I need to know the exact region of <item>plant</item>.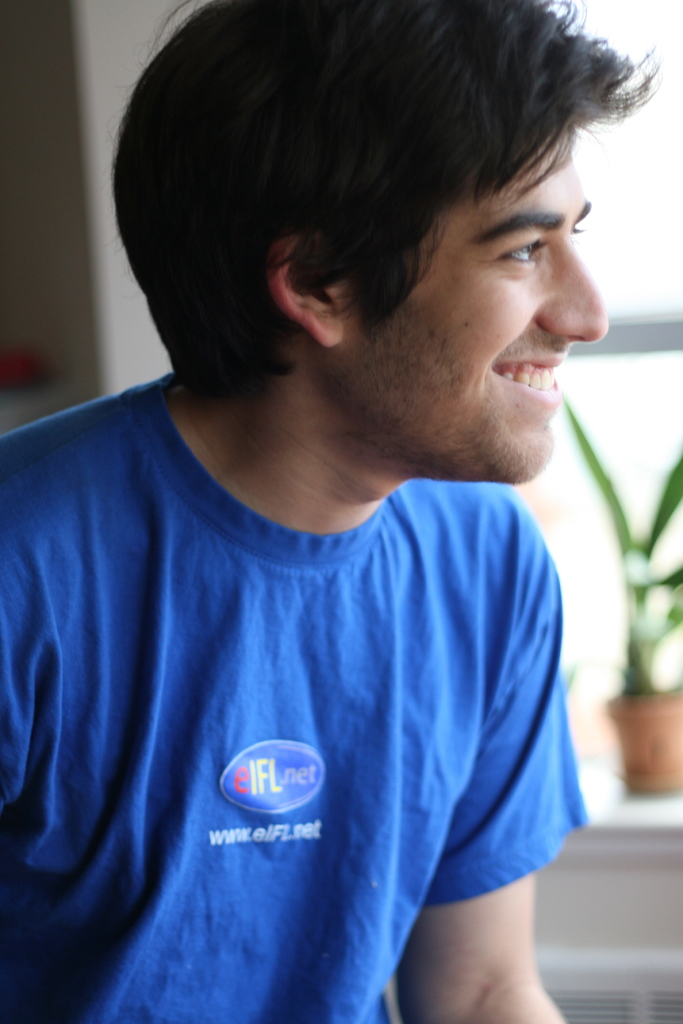
Region: Rect(557, 391, 682, 703).
